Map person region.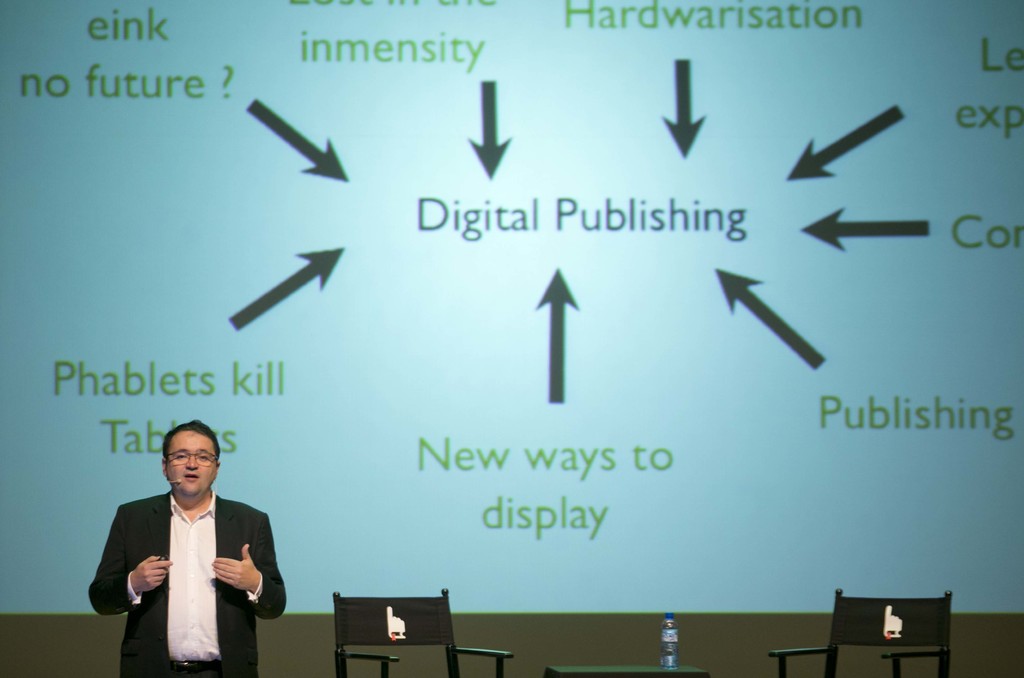
Mapped to 100 429 273 666.
